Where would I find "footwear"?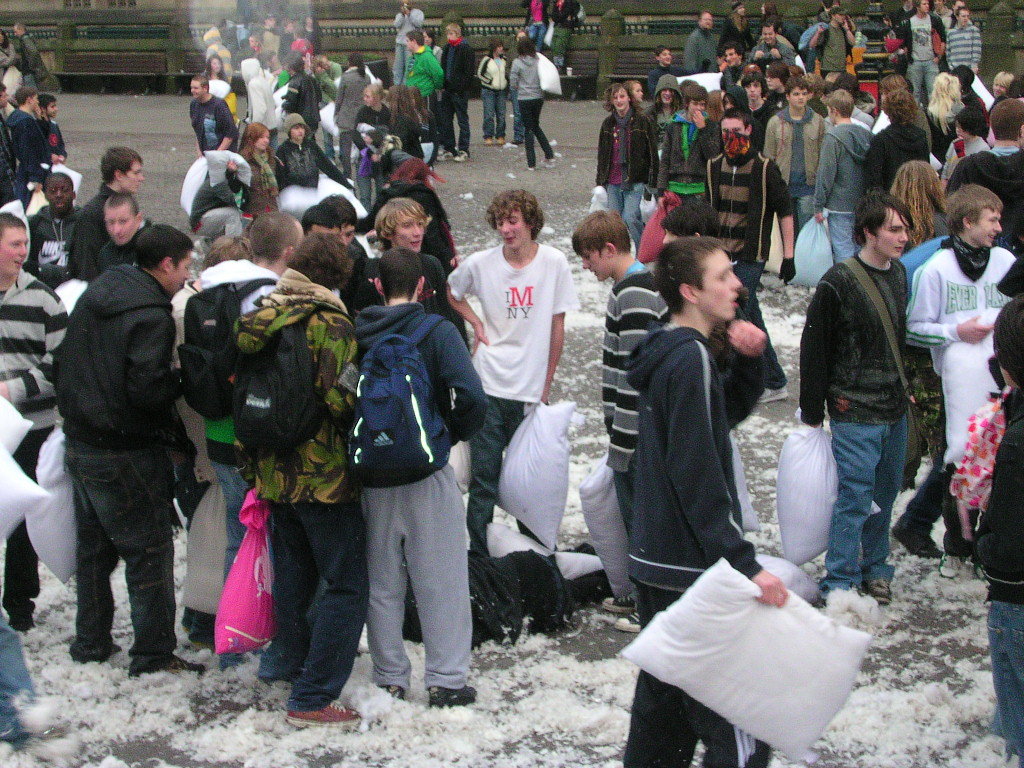
At x1=599 y1=590 x2=639 y2=616.
